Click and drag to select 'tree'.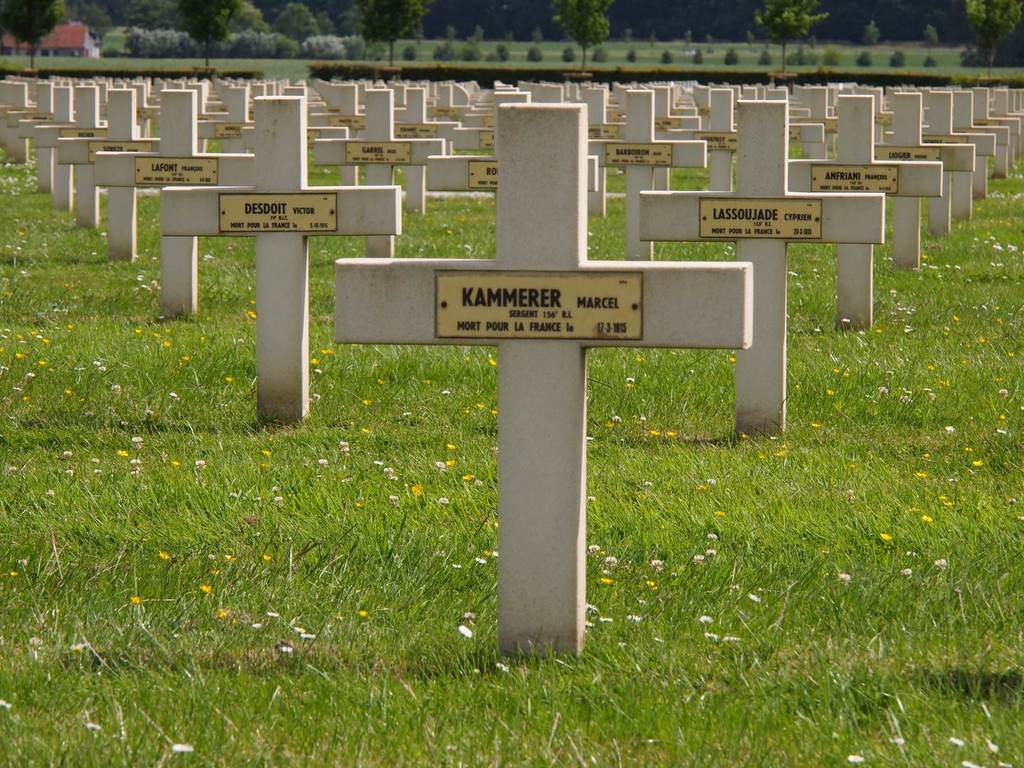
Selection: BBox(351, 0, 421, 81).
